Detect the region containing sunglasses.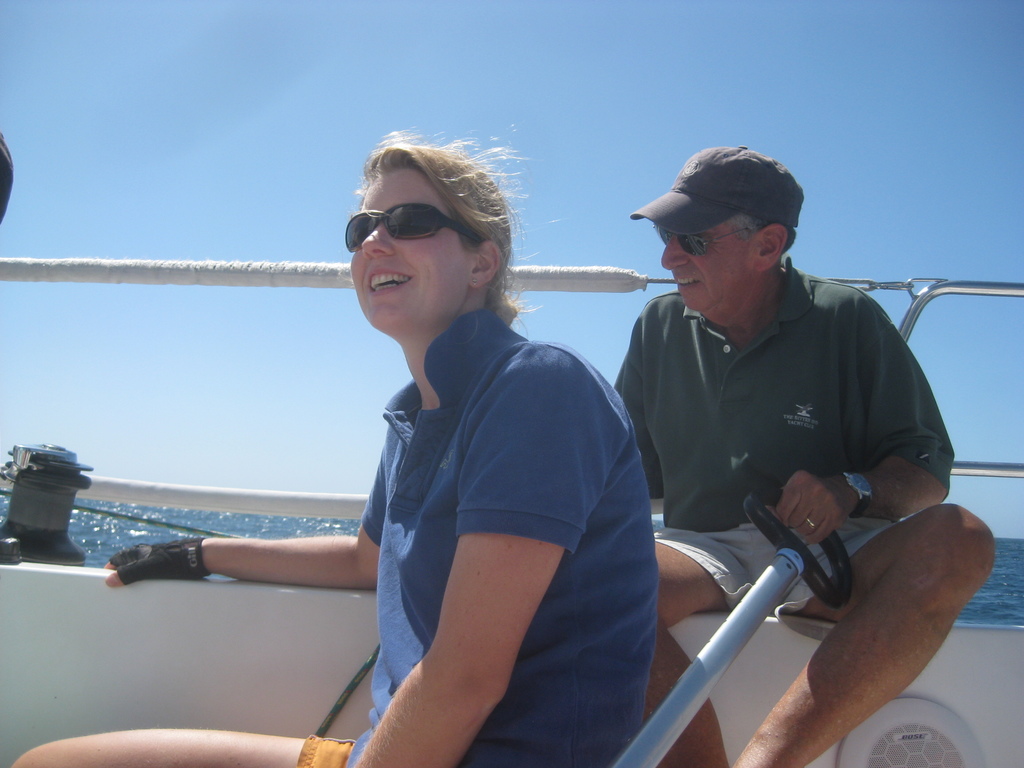
<bbox>348, 204, 483, 264</bbox>.
